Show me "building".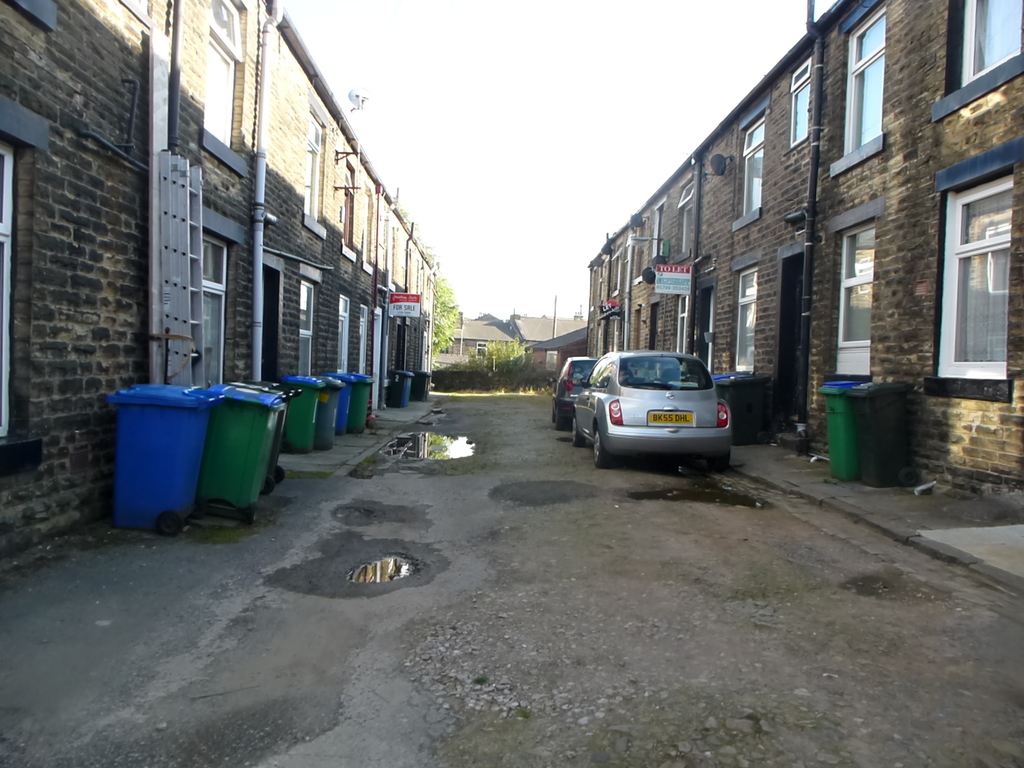
"building" is here: BBox(585, 0, 1023, 515).
